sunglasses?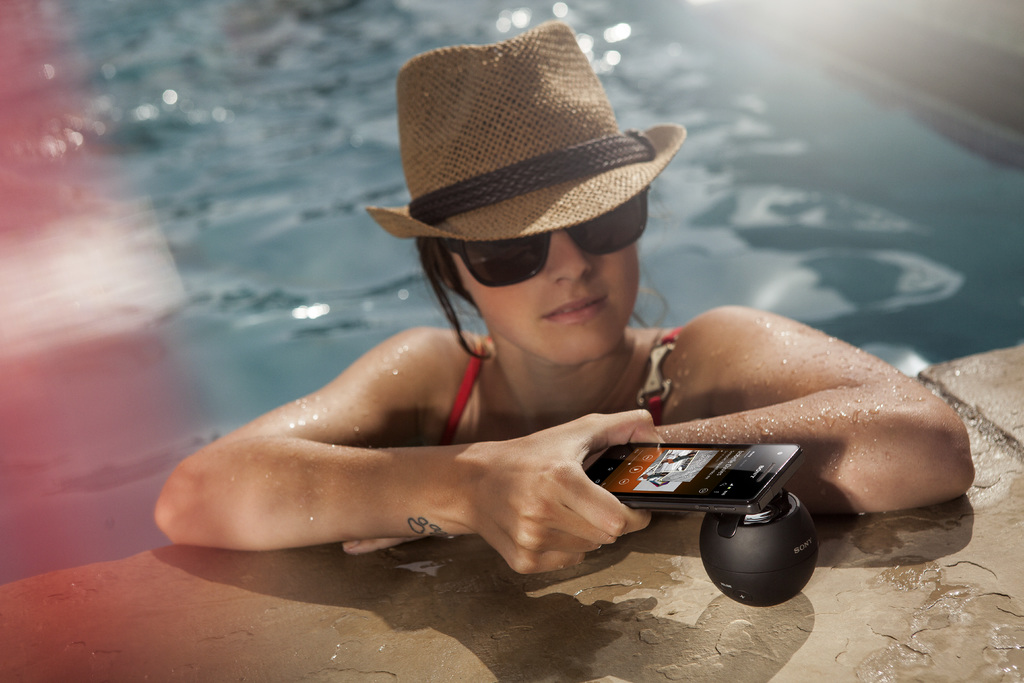
[439,186,646,287]
